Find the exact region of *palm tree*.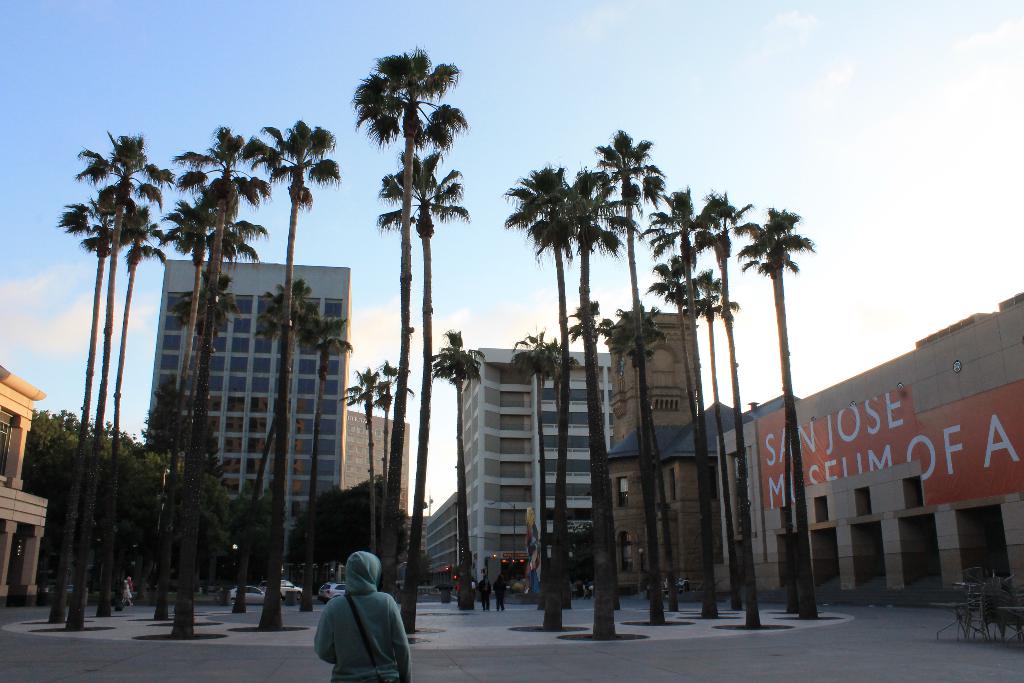
Exact region: crop(637, 185, 740, 614).
